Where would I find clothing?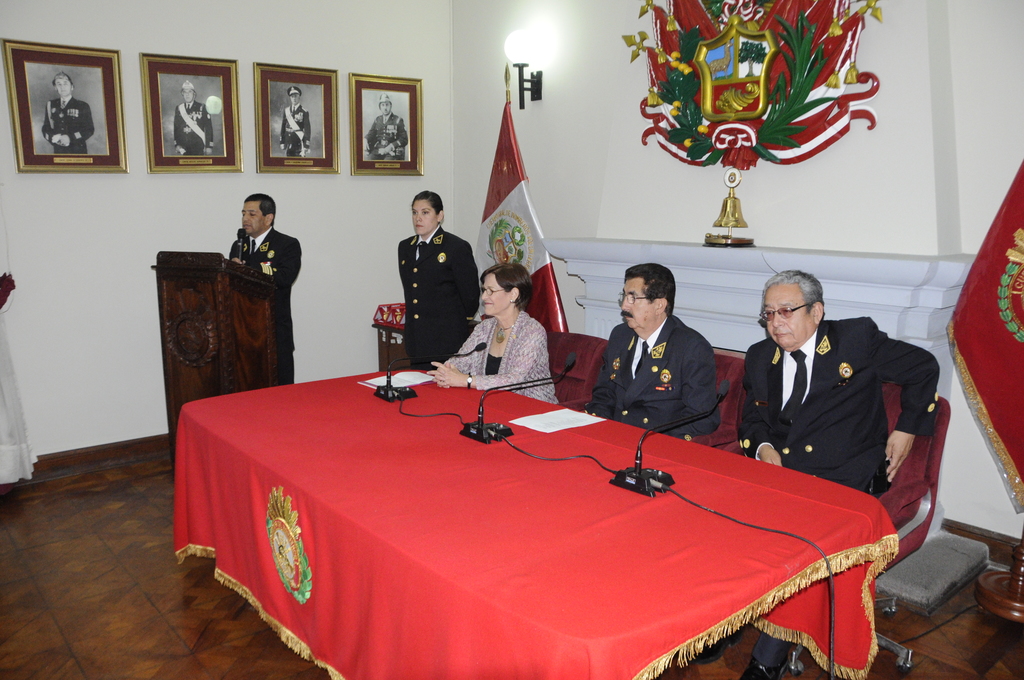
At x1=229, y1=222, x2=304, y2=387.
